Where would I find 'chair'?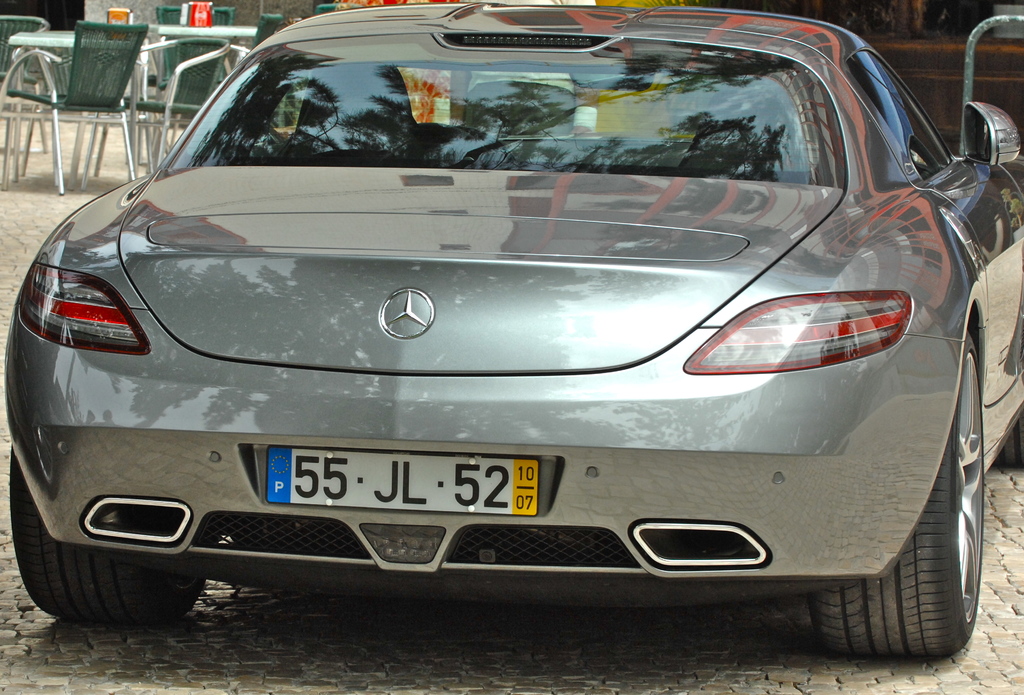
At 218, 11, 280, 91.
